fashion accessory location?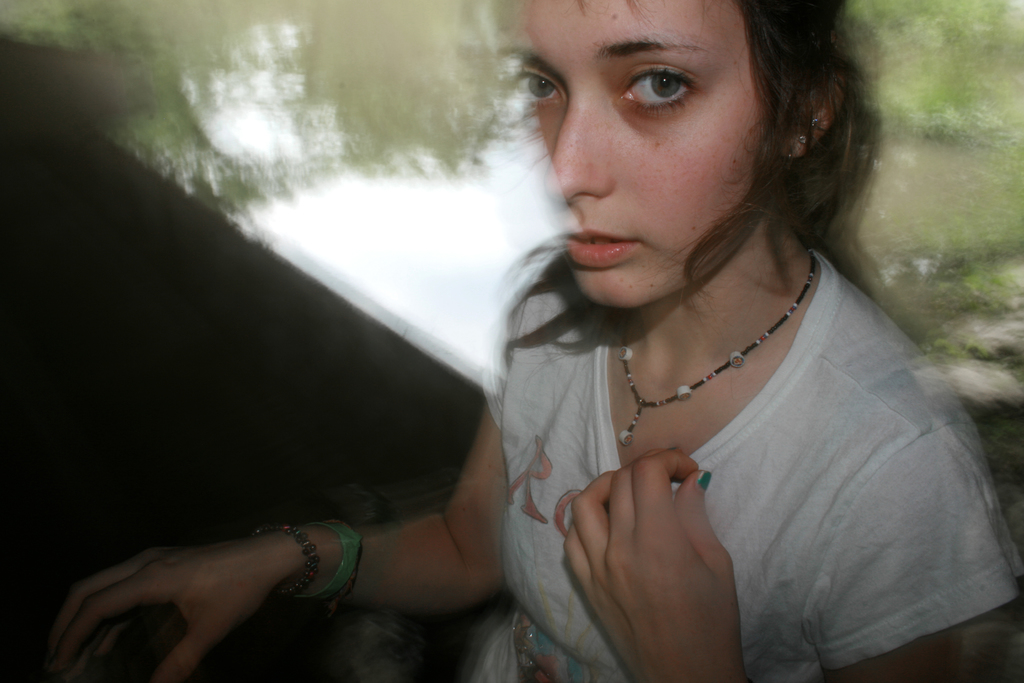
locate(291, 516, 362, 602)
